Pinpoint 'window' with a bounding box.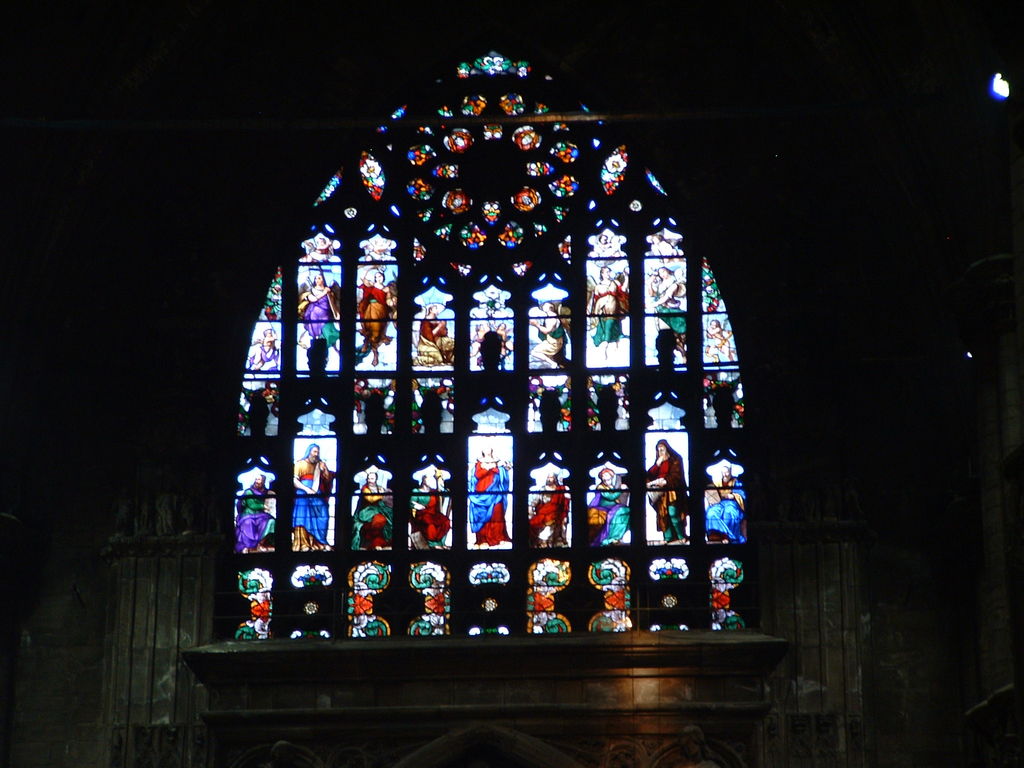
[217,45,776,730].
